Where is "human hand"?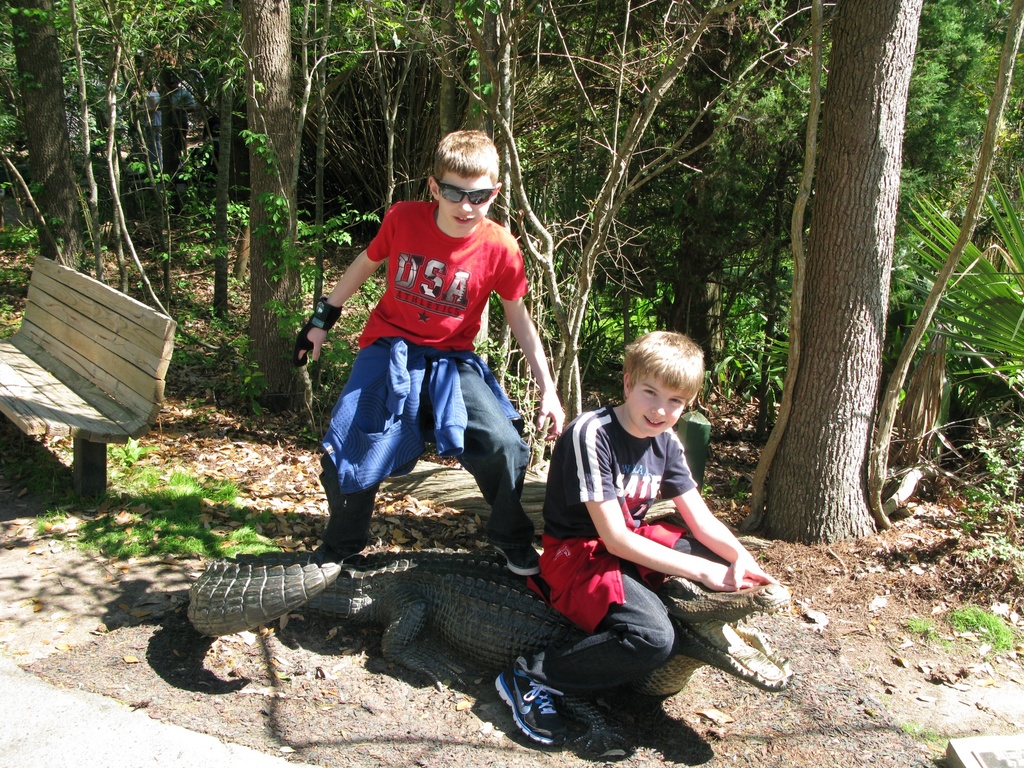
(531, 396, 566, 444).
